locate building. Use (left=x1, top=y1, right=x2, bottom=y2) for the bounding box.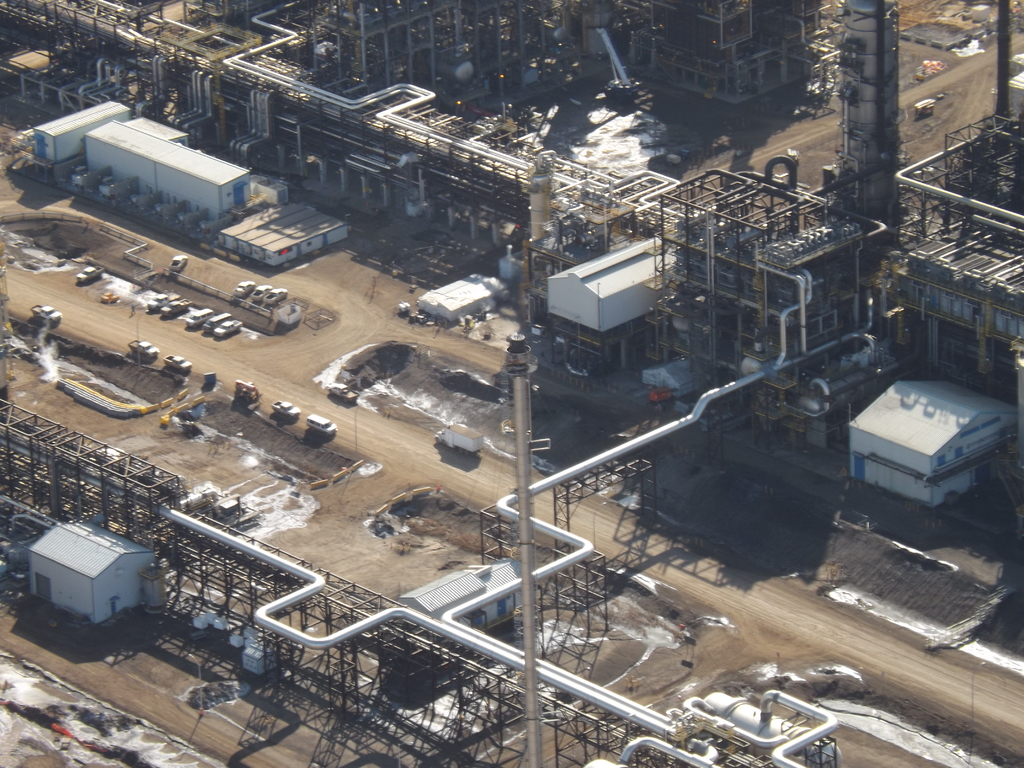
(left=86, top=116, right=253, bottom=222).
